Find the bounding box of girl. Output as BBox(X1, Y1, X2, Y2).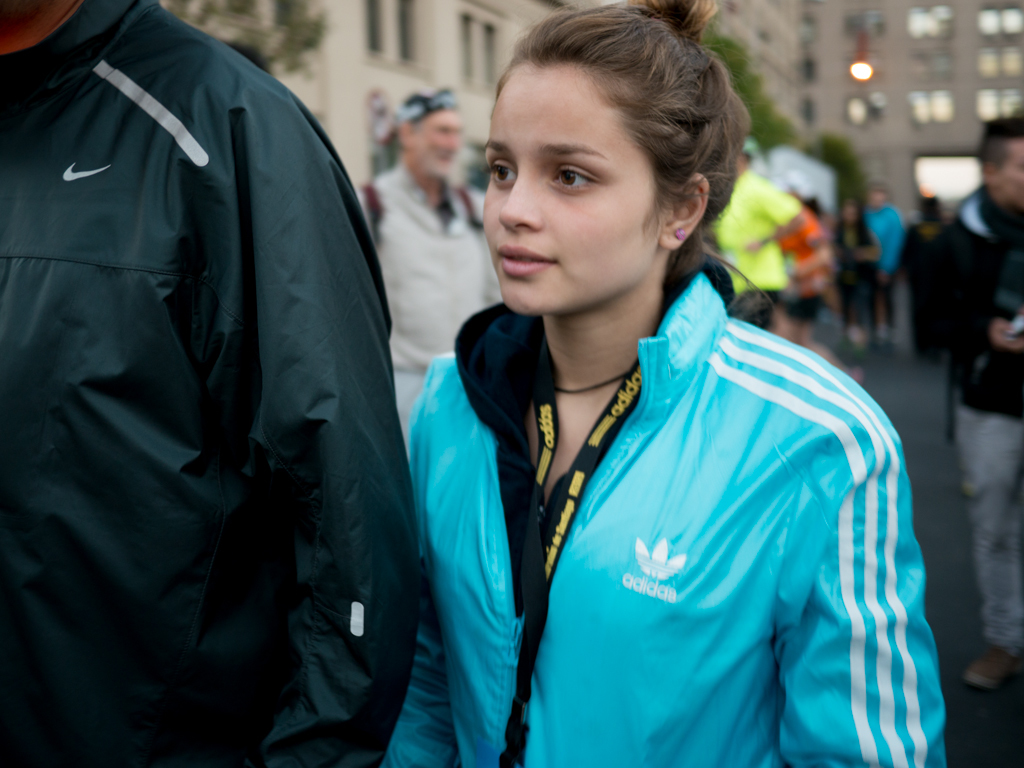
BBox(379, 0, 940, 765).
